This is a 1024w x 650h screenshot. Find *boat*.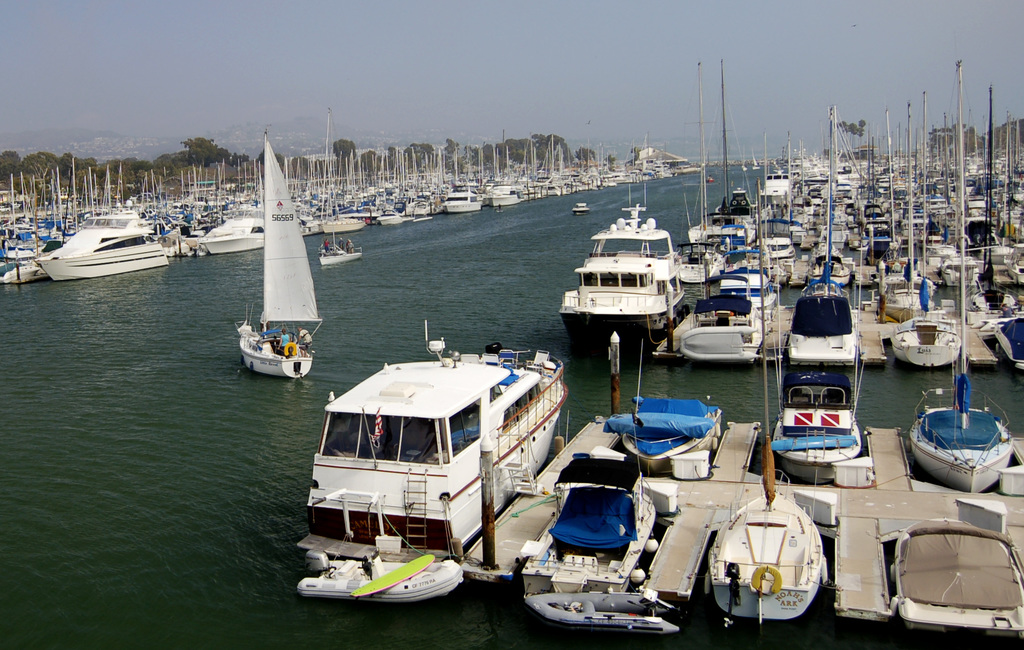
Bounding box: <box>887,514,1023,637</box>.
